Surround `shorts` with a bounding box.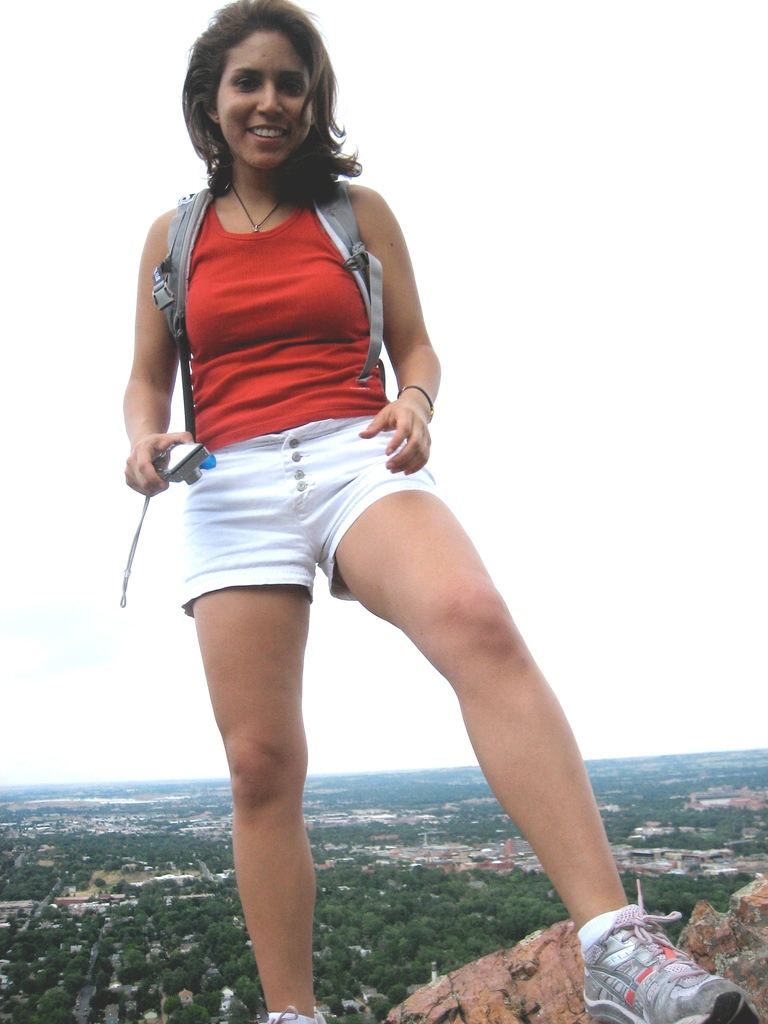
[181,415,439,620].
